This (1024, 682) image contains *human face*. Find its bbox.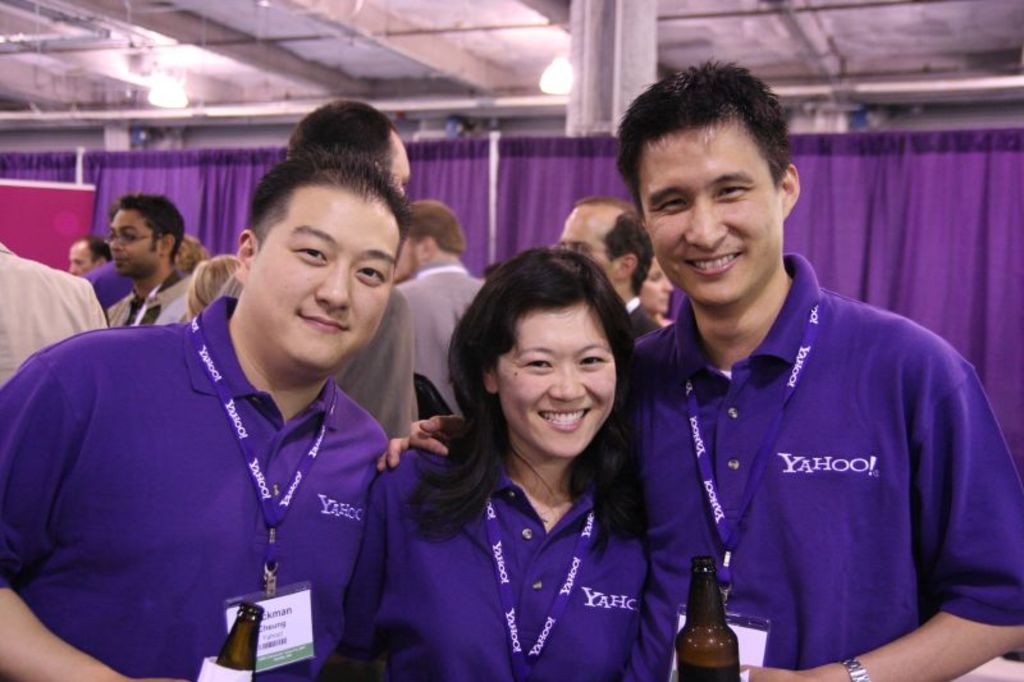
<box>67,242,92,284</box>.
